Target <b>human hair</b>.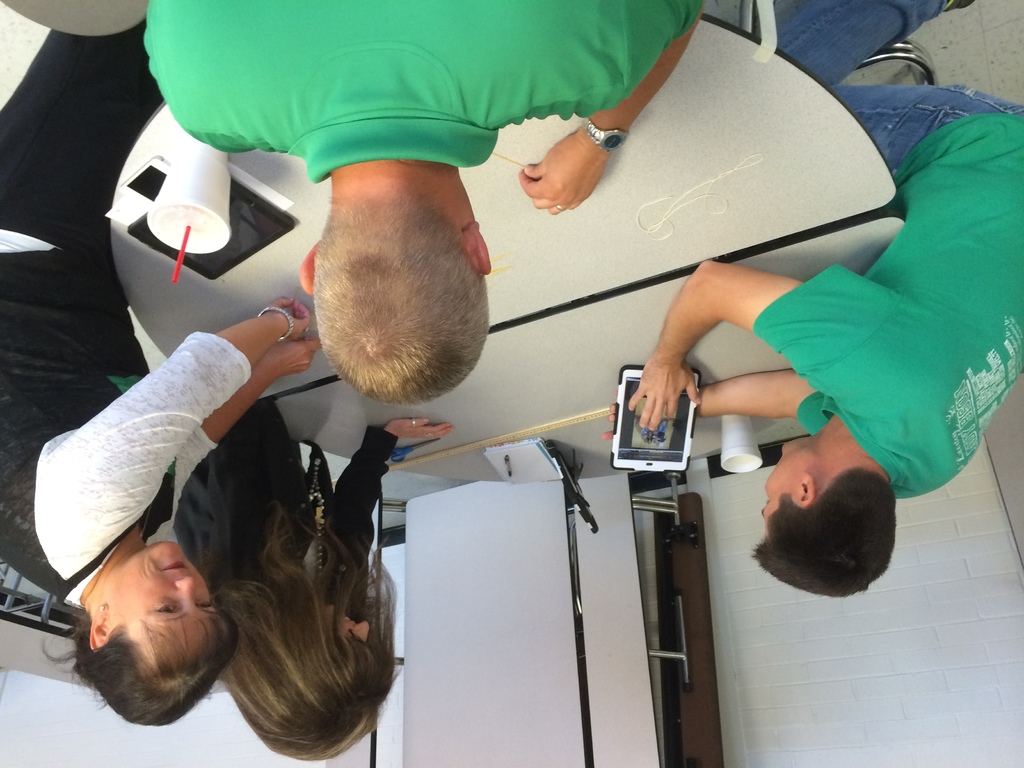
Target region: box=[172, 515, 391, 767].
